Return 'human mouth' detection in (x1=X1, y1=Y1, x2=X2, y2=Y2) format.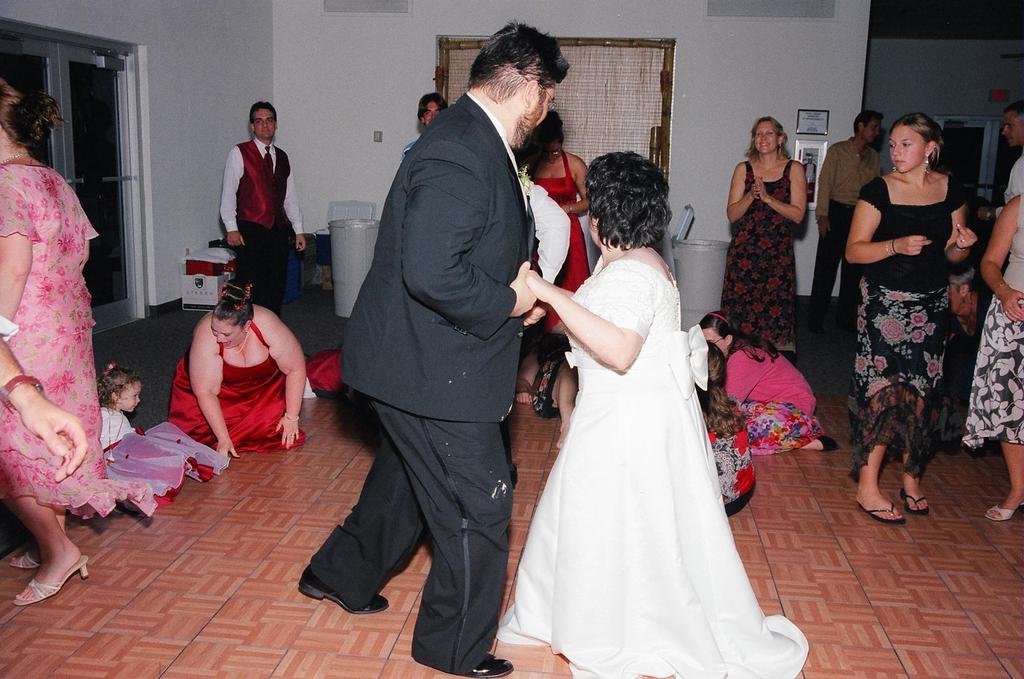
(x1=893, y1=160, x2=905, y2=165).
